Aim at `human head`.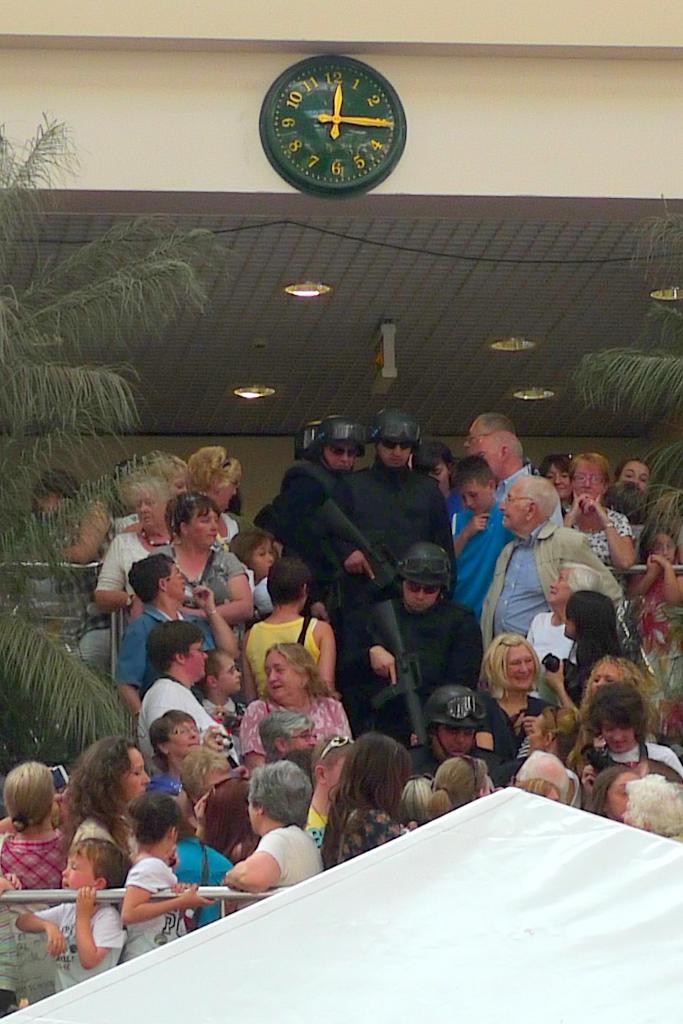
Aimed at (left=434, top=756, right=490, bottom=805).
